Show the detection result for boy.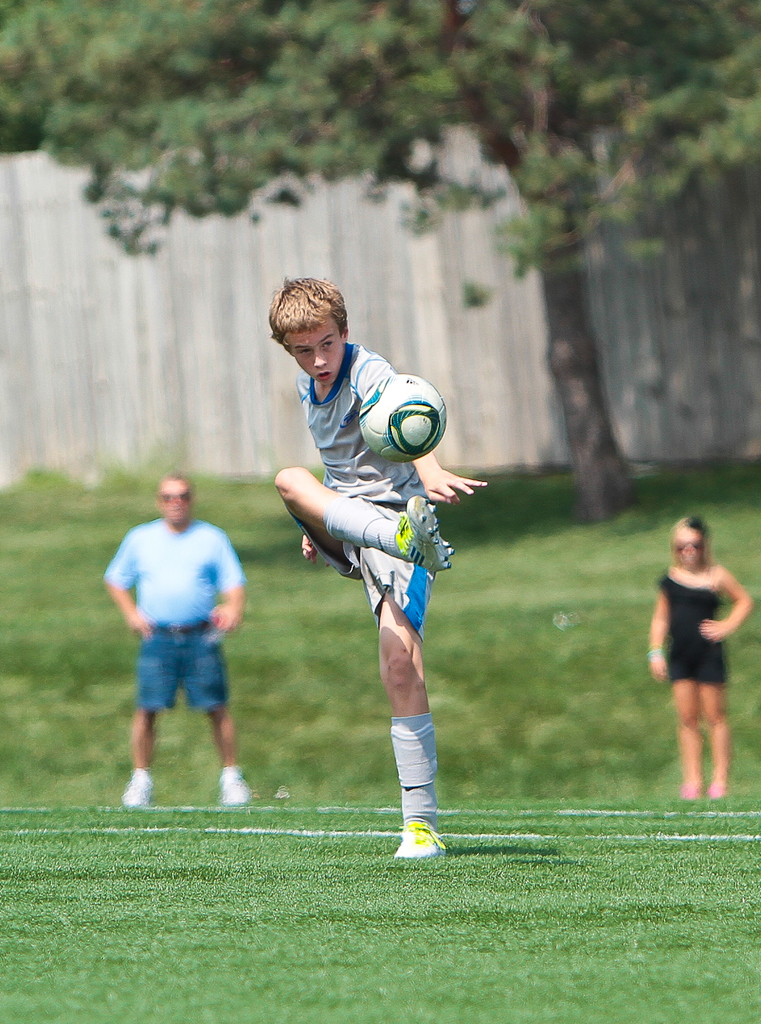
86 454 265 831.
